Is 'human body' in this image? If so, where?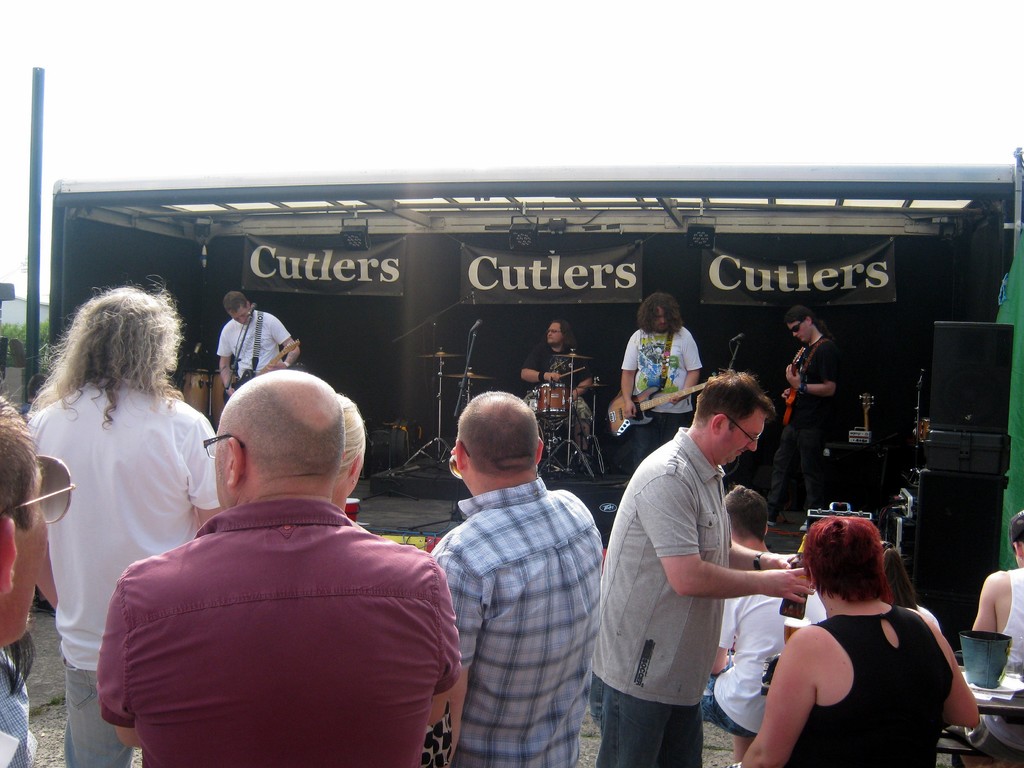
Yes, at crop(766, 302, 843, 550).
